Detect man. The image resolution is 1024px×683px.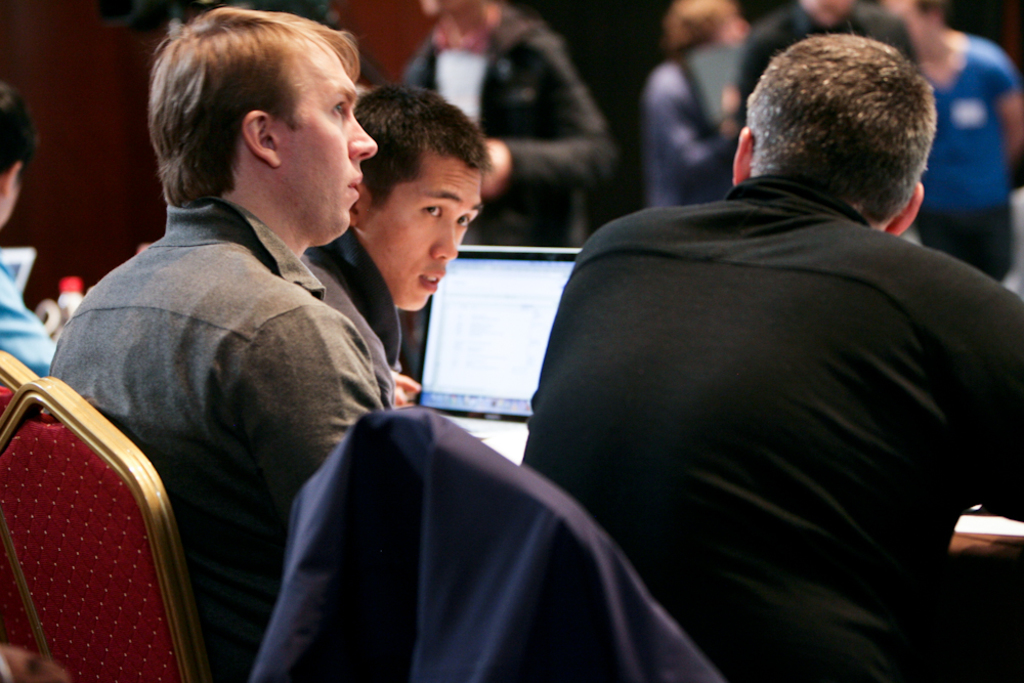
<region>730, 0, 921, 125</region>.
